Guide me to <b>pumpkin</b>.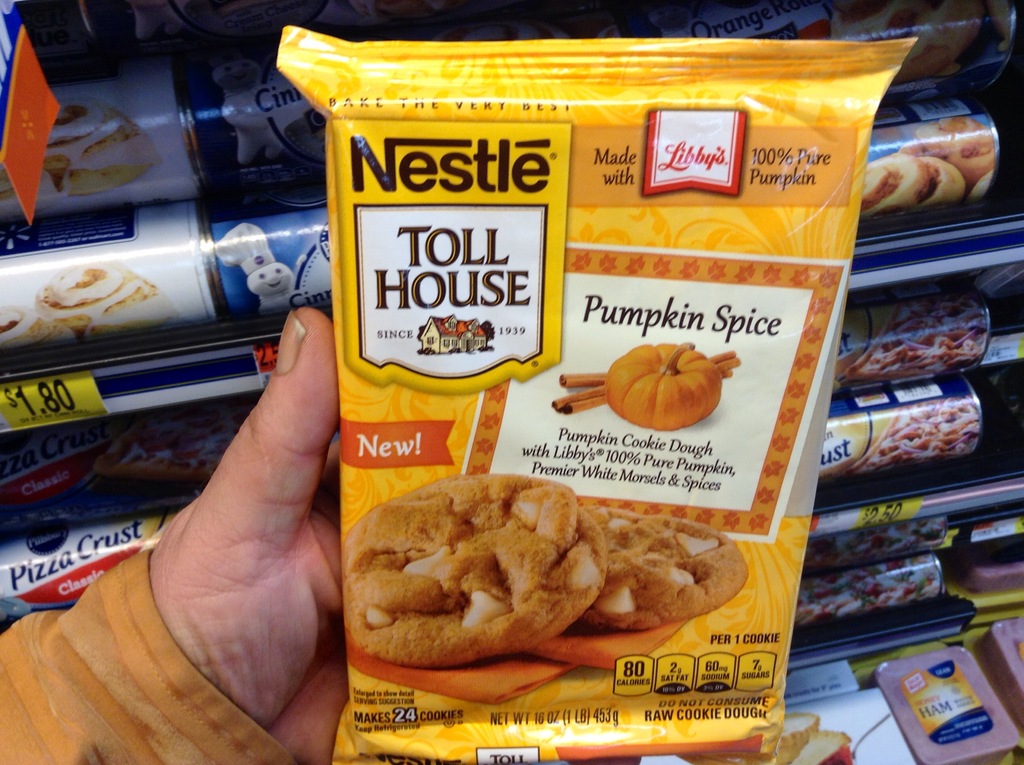
Guidance: x1=584, y1=342, x2=721, y2=436.
